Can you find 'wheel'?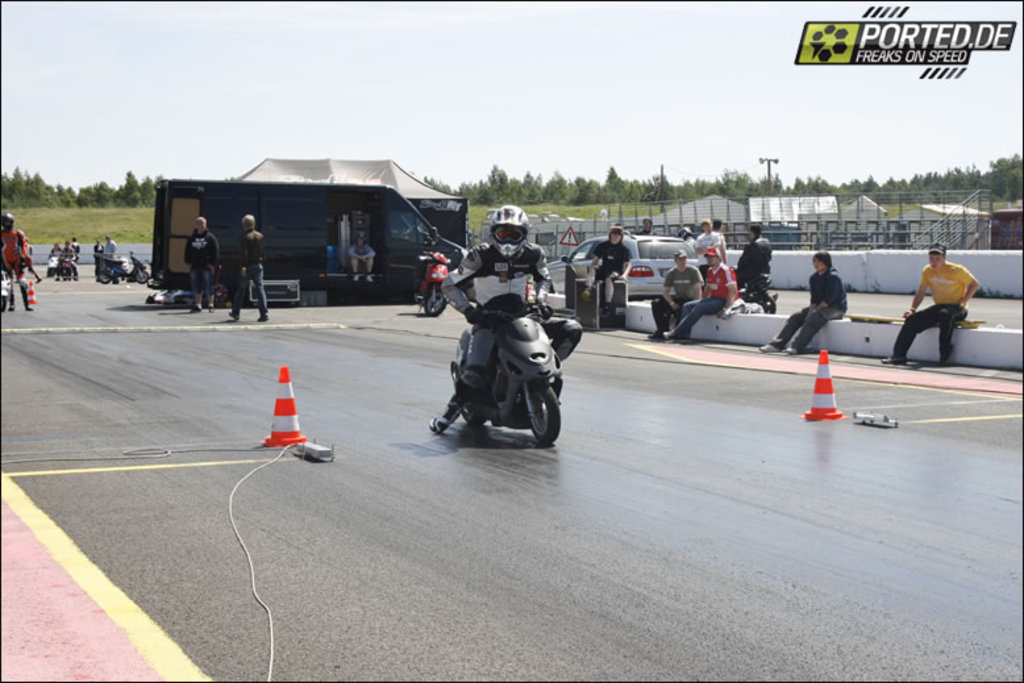
Yes, bounding box: detection(758, 293, 775, 313).
